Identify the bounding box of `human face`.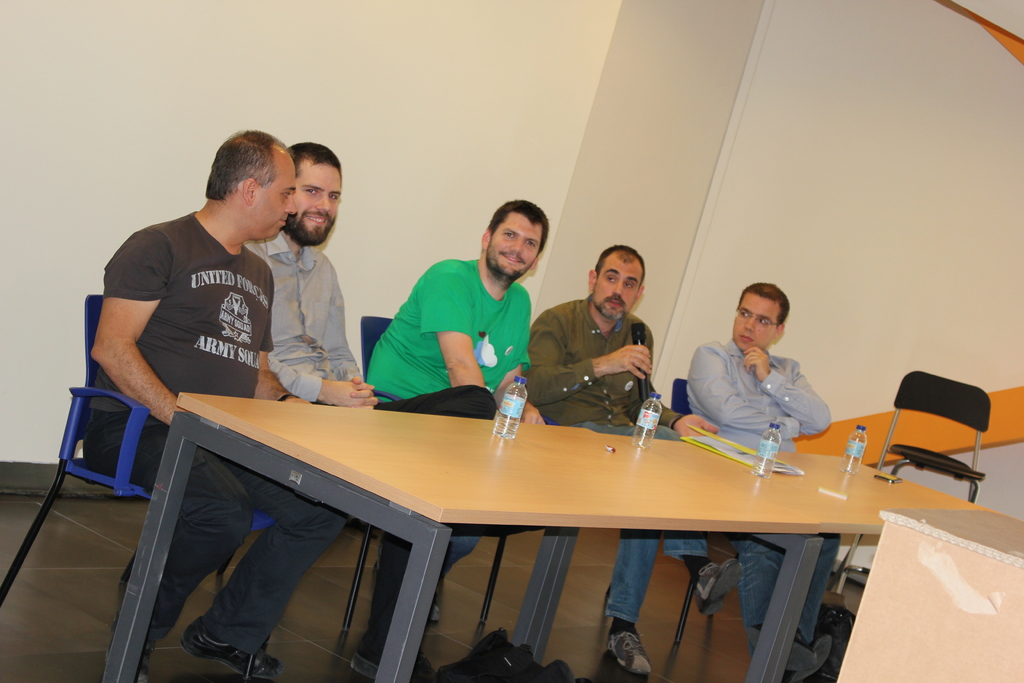
x1=732, y1=292, x2=774, y2=354.
